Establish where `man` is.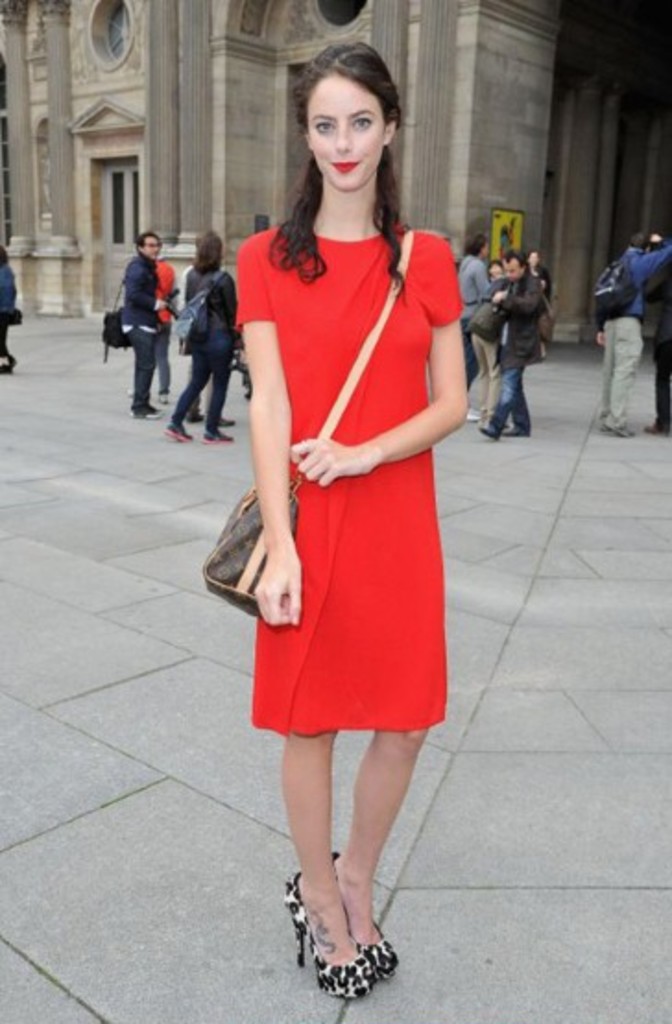
Established at region(478, 253, 543, 439).
